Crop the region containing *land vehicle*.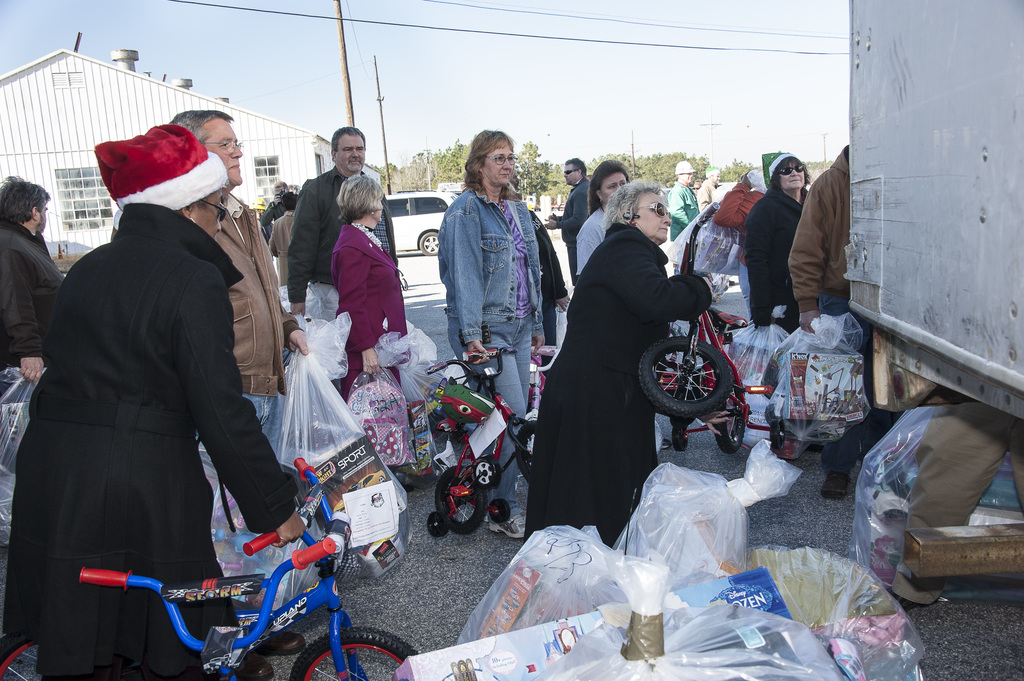
Crop region: (x1=422, y1=360, x2=538, y2=541).
